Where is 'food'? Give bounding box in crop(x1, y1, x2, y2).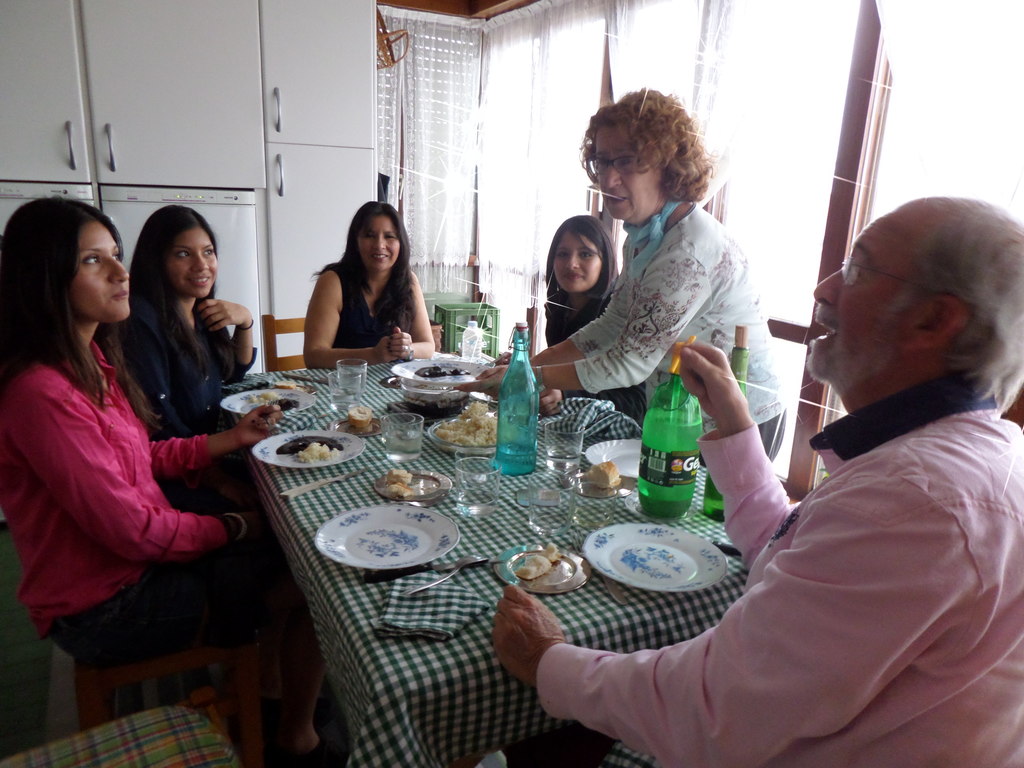
crop(580, 458, 618, 497).
